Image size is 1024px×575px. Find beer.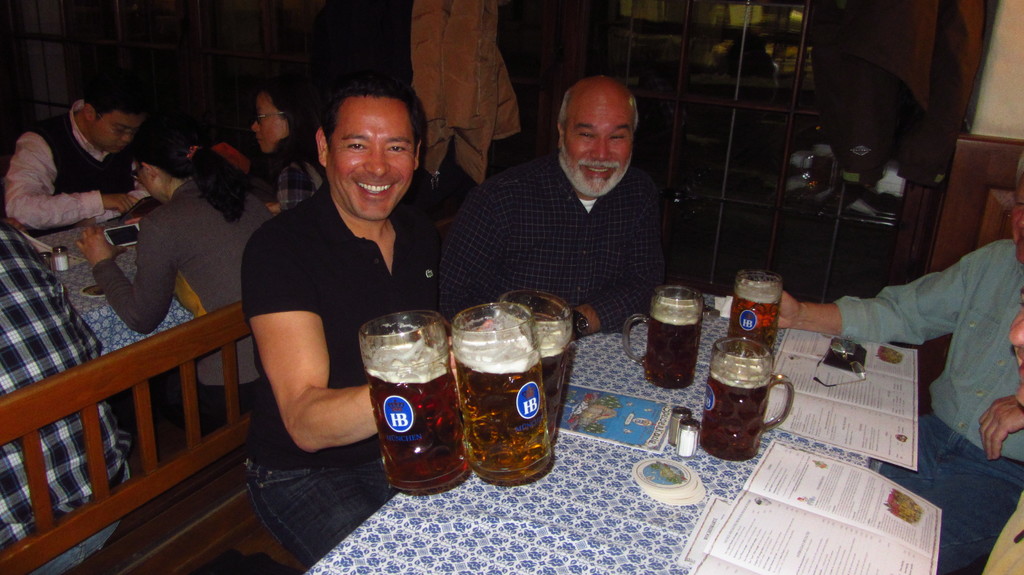
bbox=(698, 381, 766, 461).
